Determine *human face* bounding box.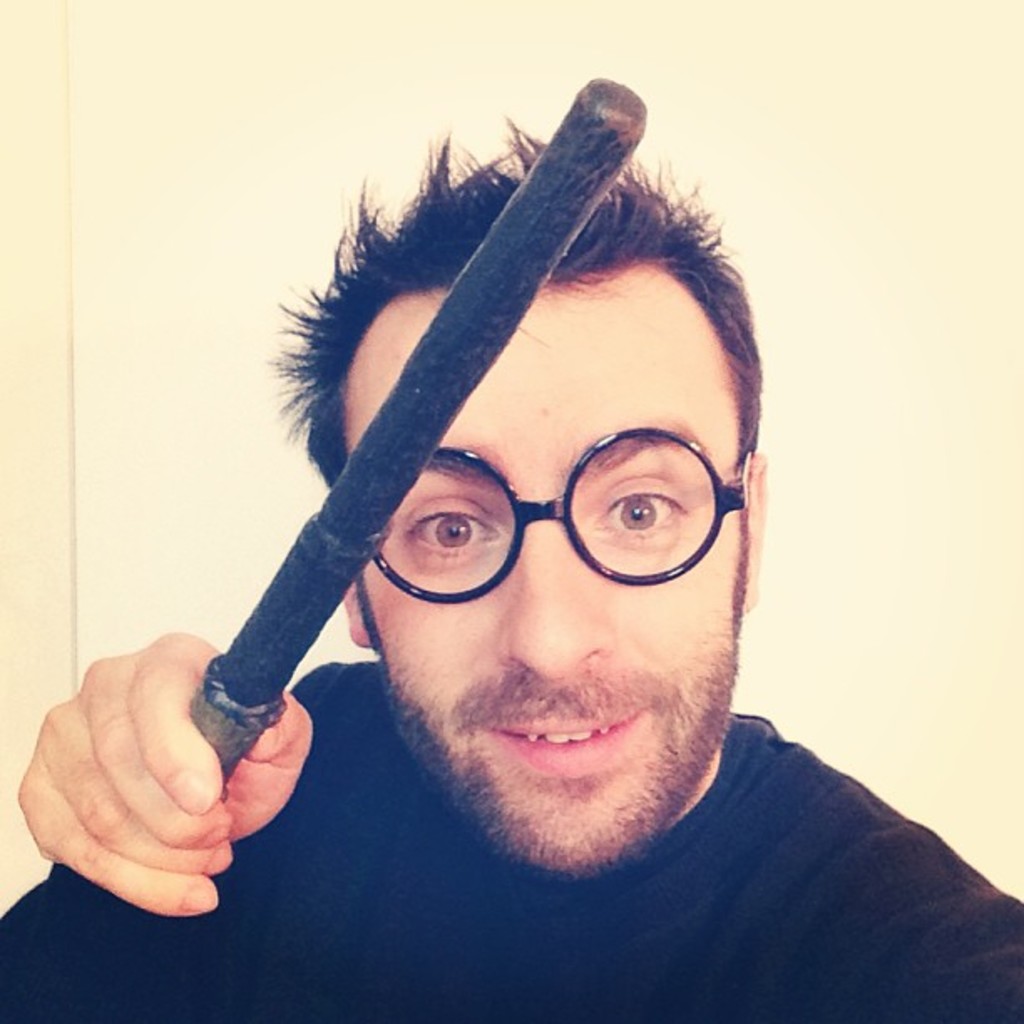
Determined: 341:284:750:865.
